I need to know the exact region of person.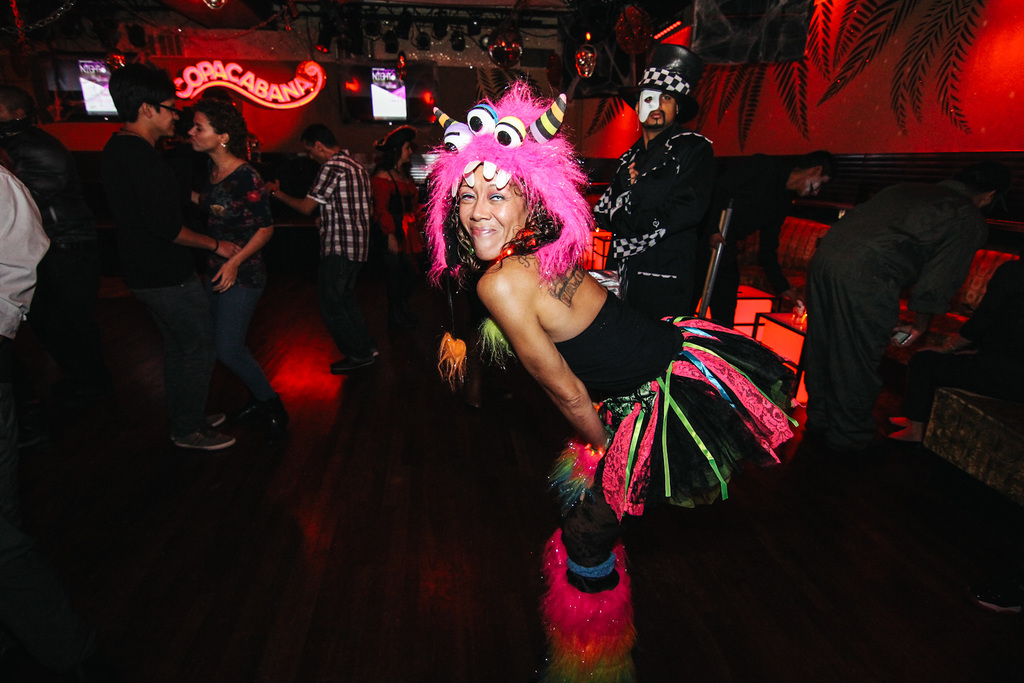
Region: bbox(448, 161, 808, 682).
